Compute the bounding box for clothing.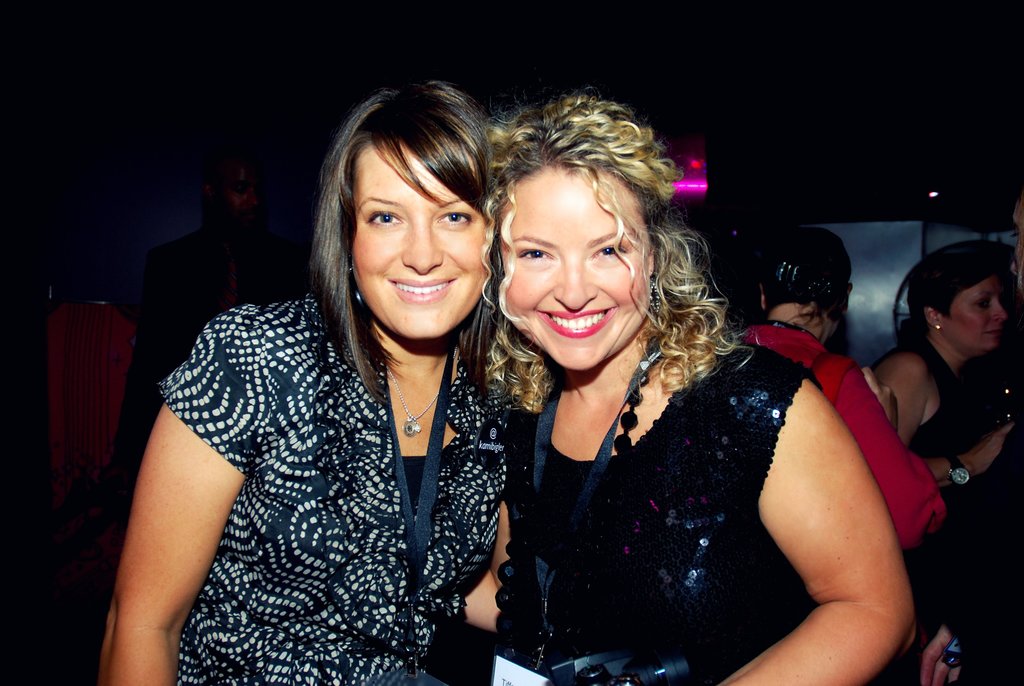
741 322 944 574.
